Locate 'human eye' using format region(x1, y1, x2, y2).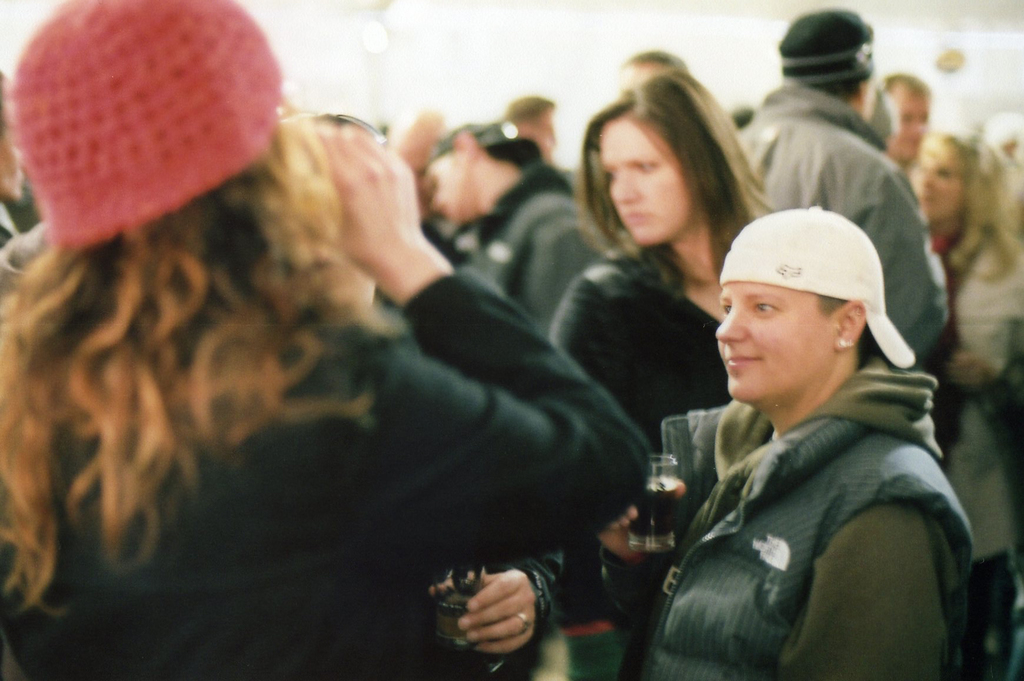
region(630, 161, 656, 179).
